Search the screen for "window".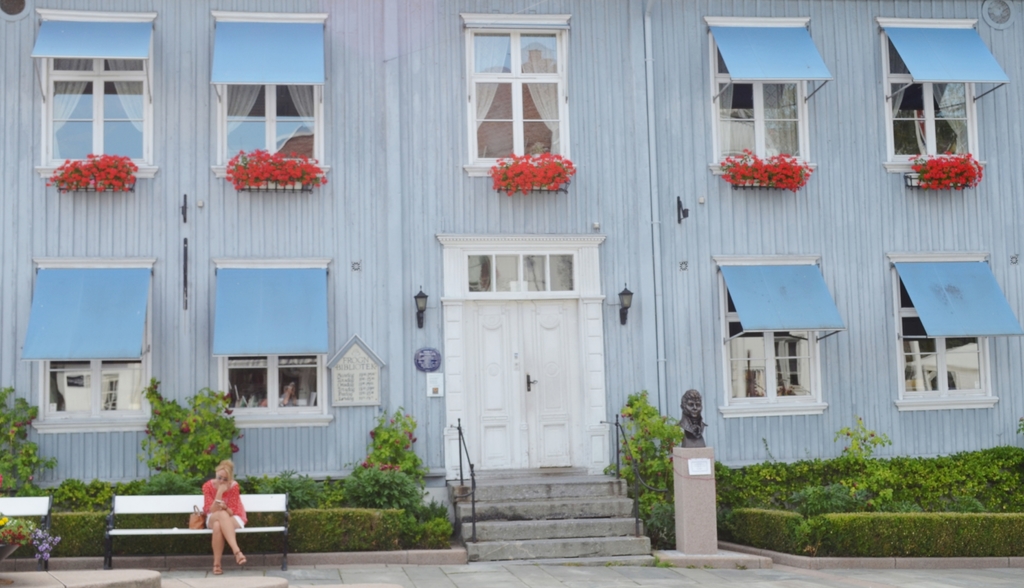
Found at <bbox>33, 4, 157, 178</bbox>.
